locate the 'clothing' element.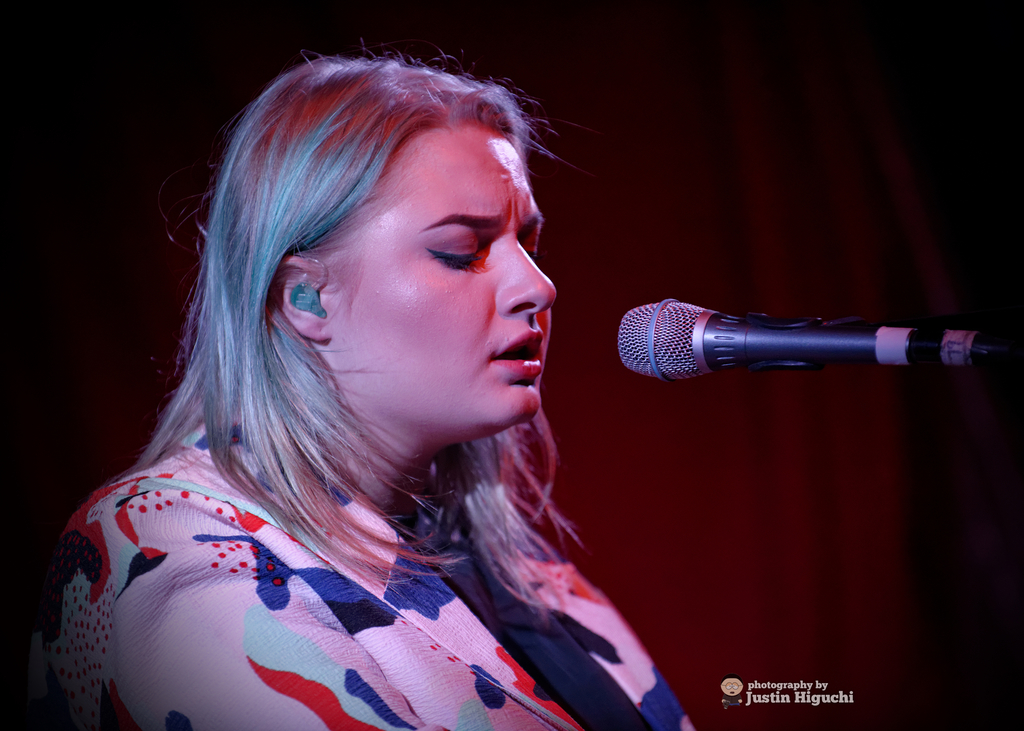
Element bbox: [31, 417, 701, 730].
